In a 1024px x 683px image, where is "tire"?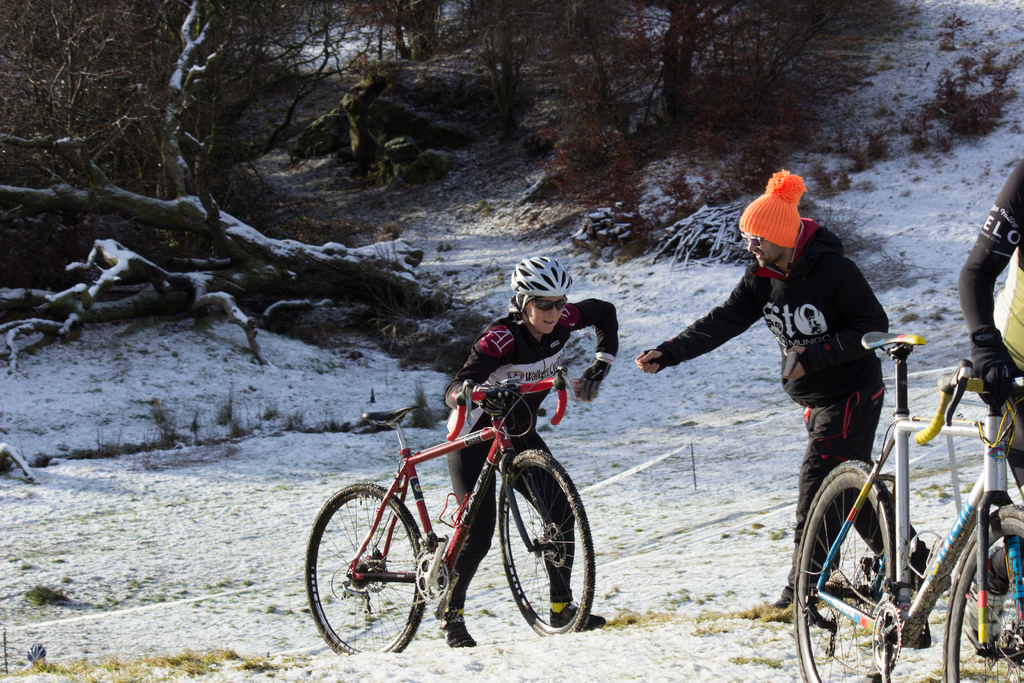
box(794, 457, 895, 682).
